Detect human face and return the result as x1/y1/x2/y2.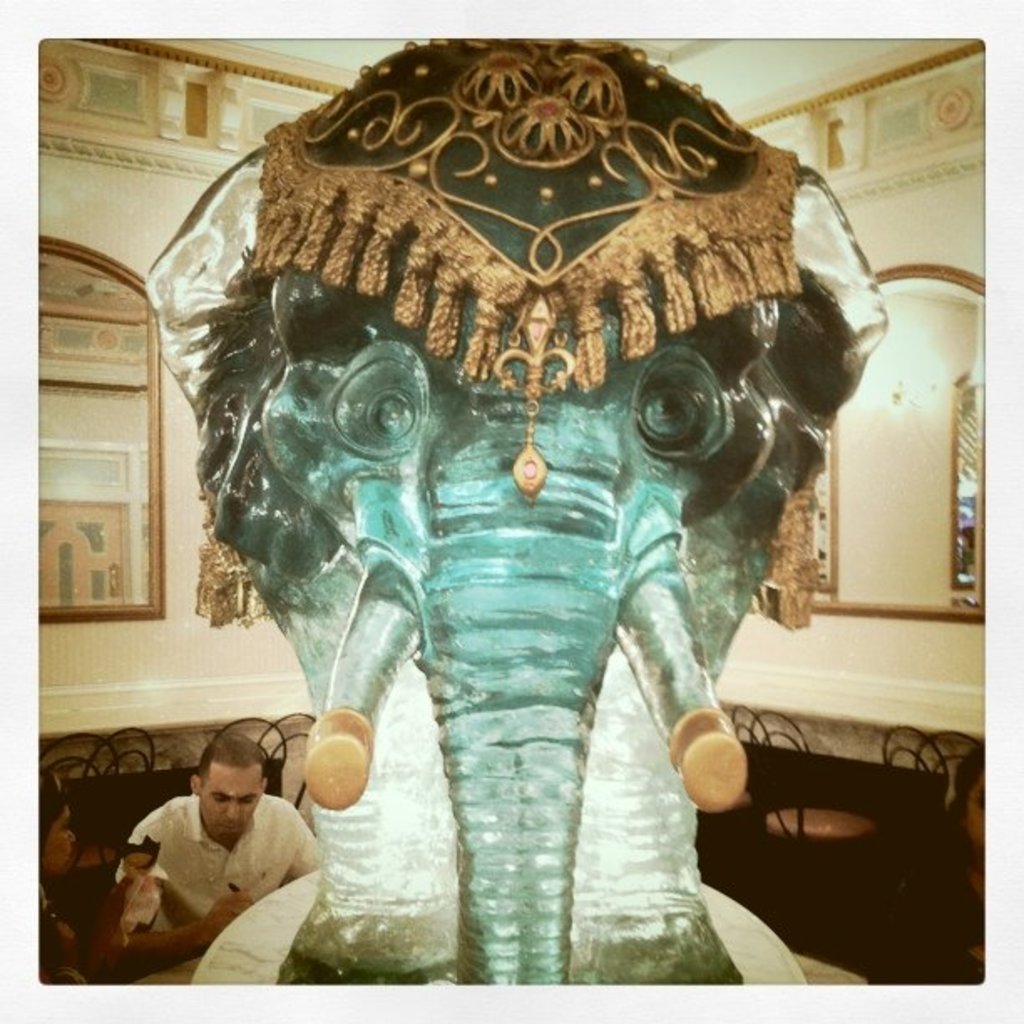
197/765/258/838.
